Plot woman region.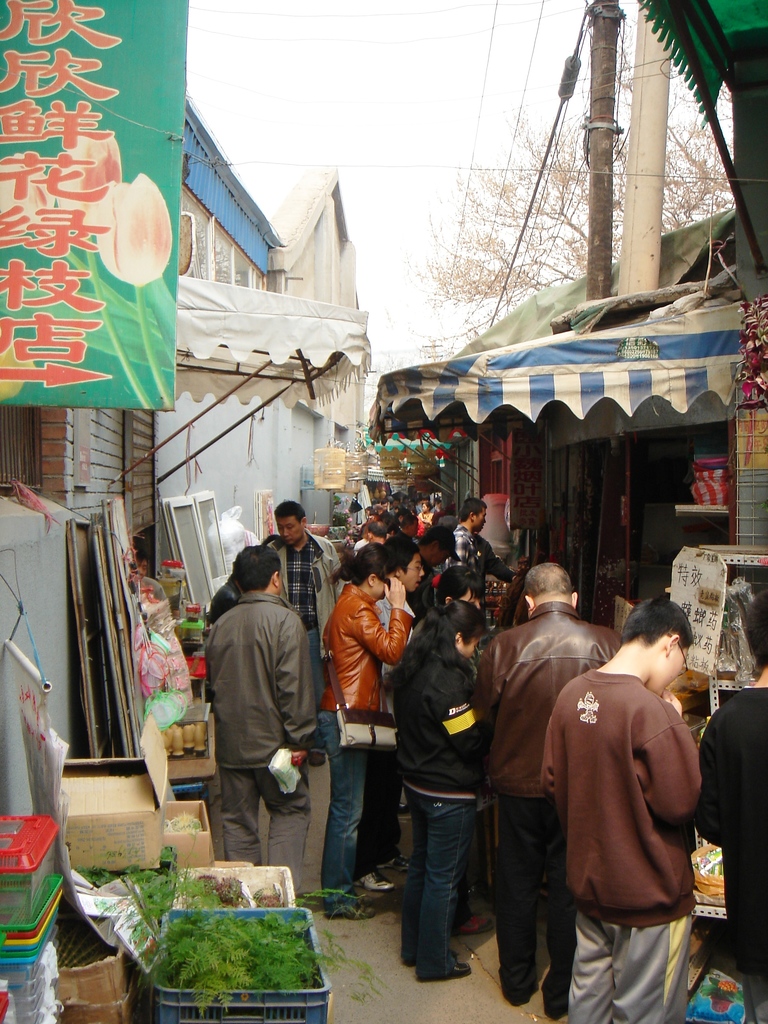
Plotted at Rect(408, 556, 494, 934).
